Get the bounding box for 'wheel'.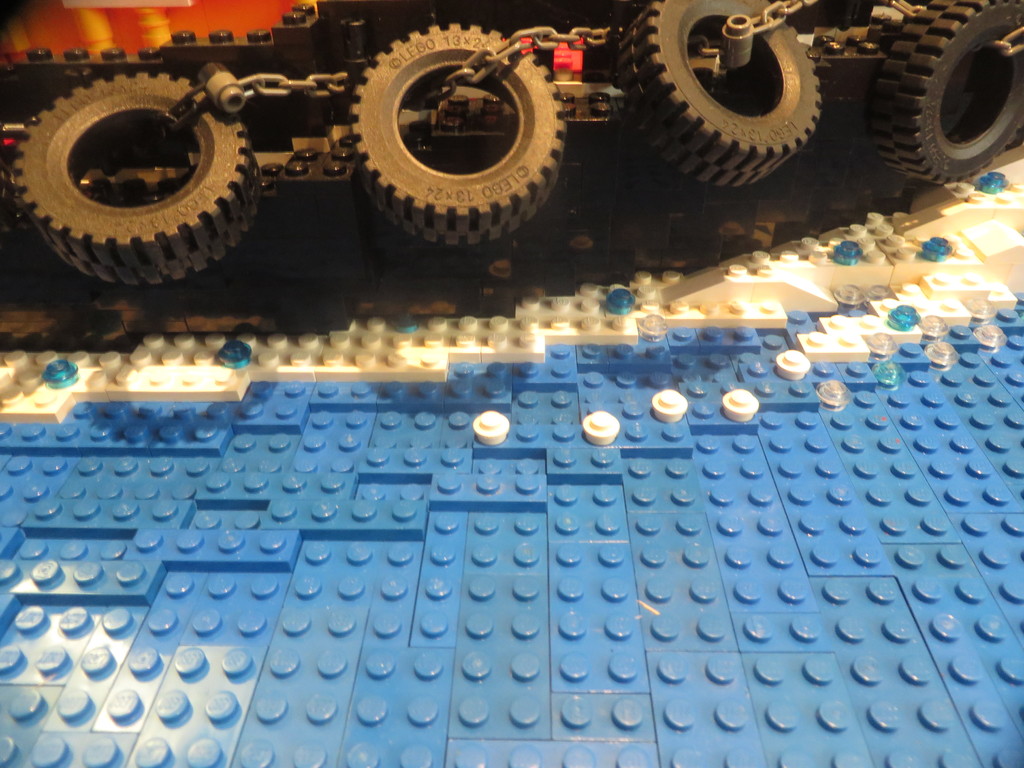
x1=614, y1=0, x2=826, y2=188.
